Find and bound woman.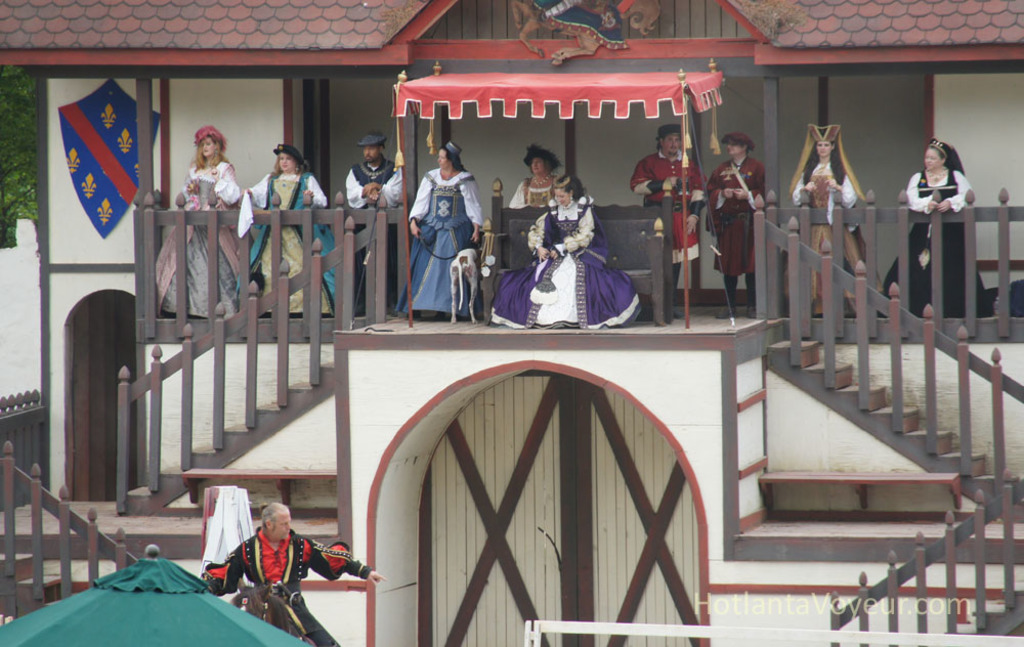
Bound: (x1=504, y1=148, x2=564, y2=209).
